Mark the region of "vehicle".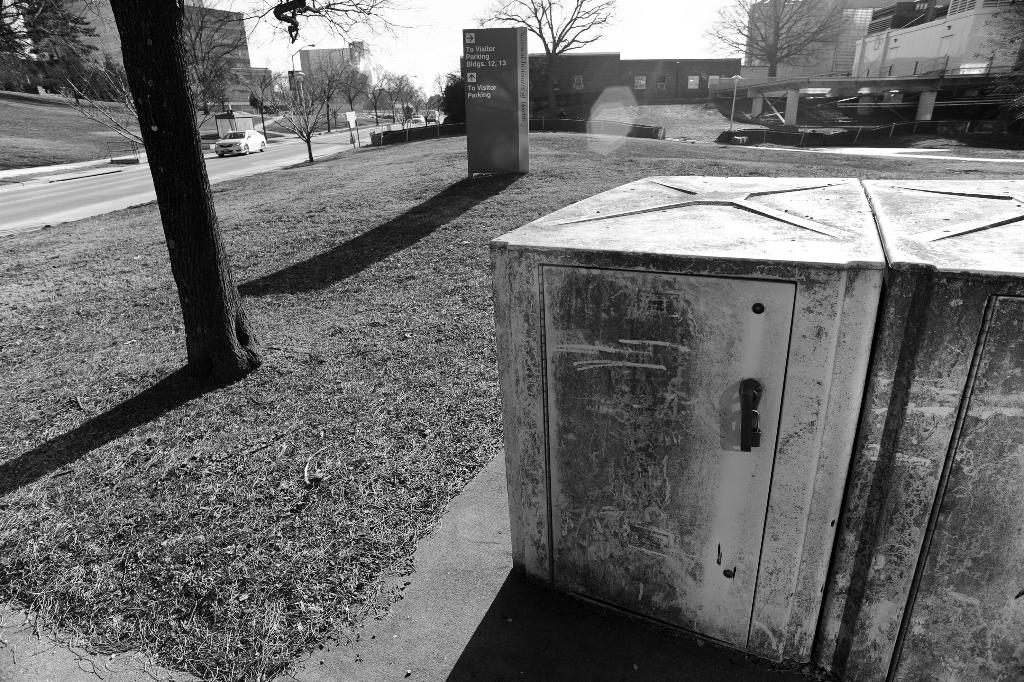
Region: x1=410 y1=111 x2=425 y2=123.
